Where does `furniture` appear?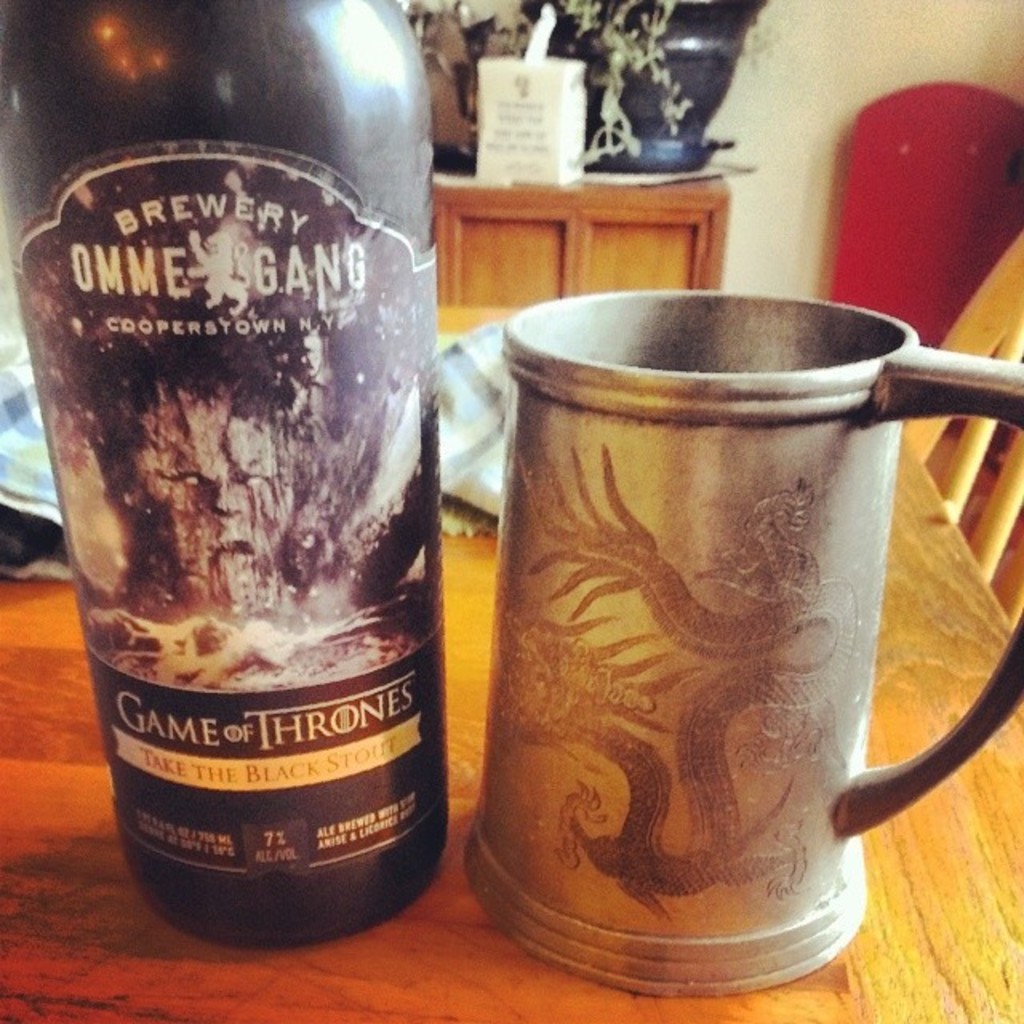
Appears at <box>430,168,725,304</box>.
